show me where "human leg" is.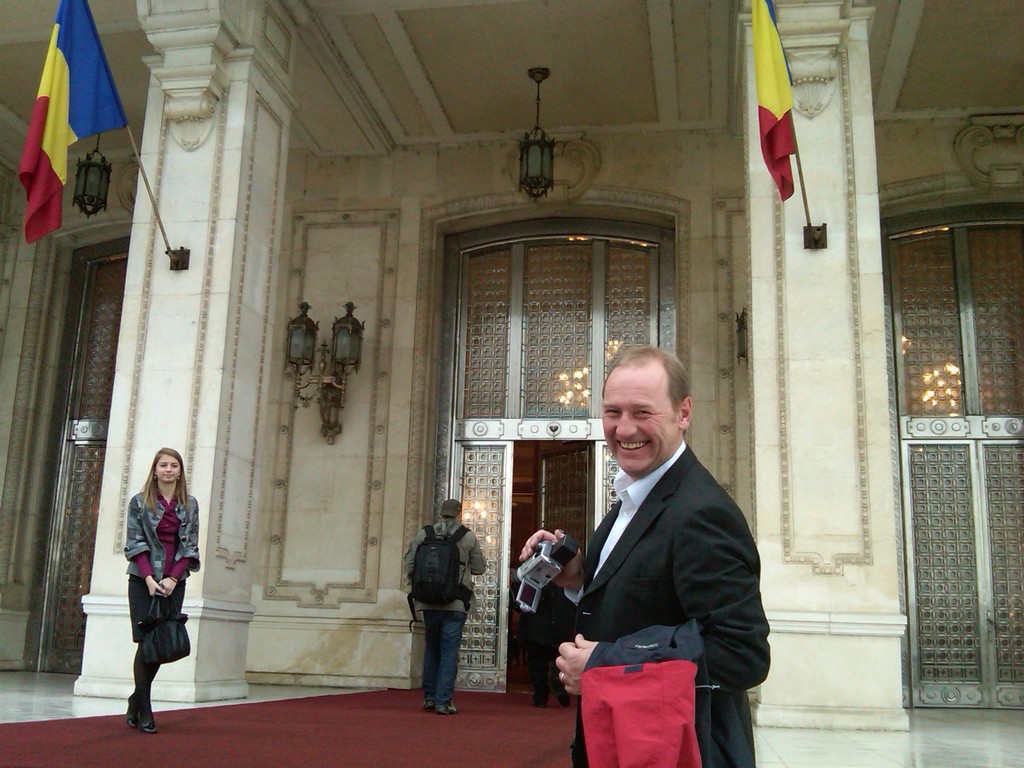
"human leg" is at 125 573 163 733.
